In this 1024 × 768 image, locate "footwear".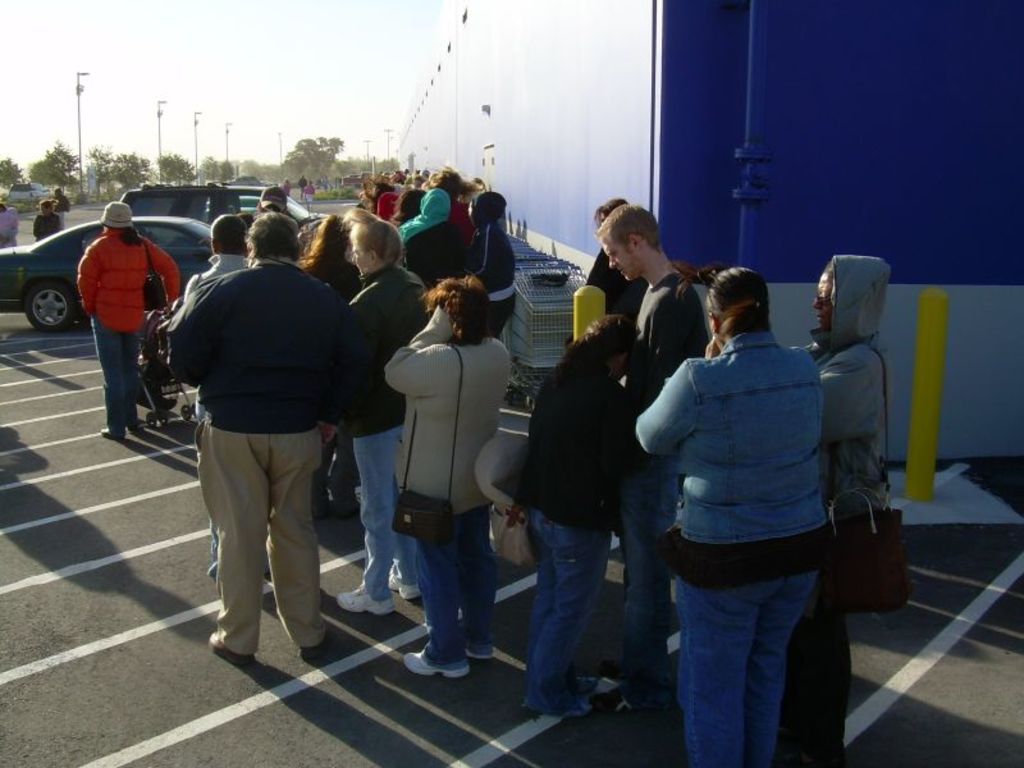
Bounding box: [472,648,493,662].
